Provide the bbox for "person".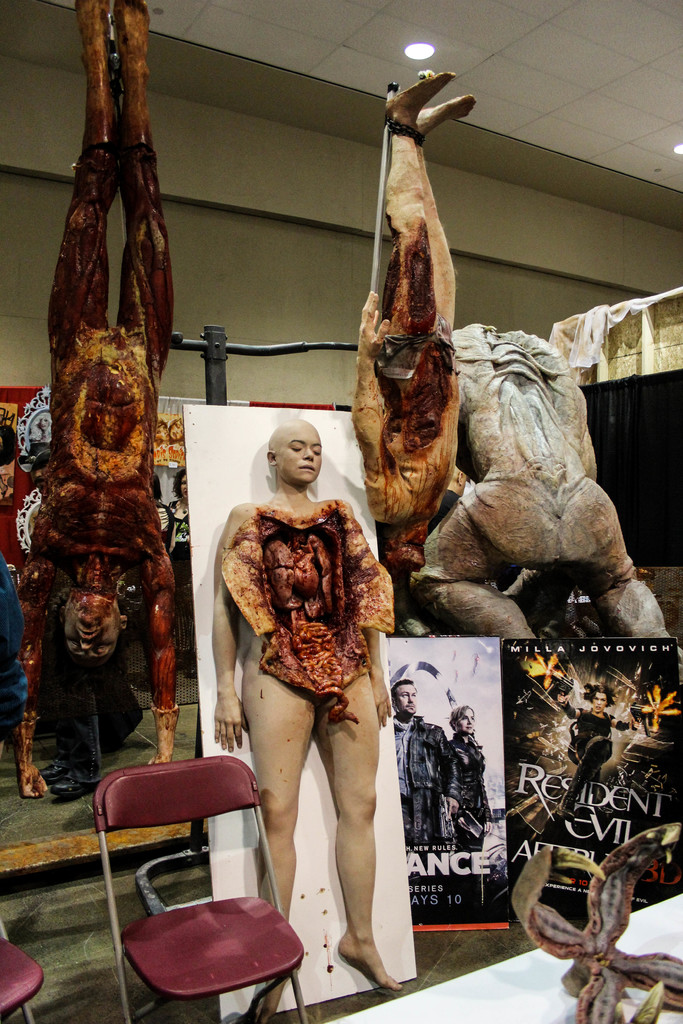
l=442, t=703, r=488, b=851.
